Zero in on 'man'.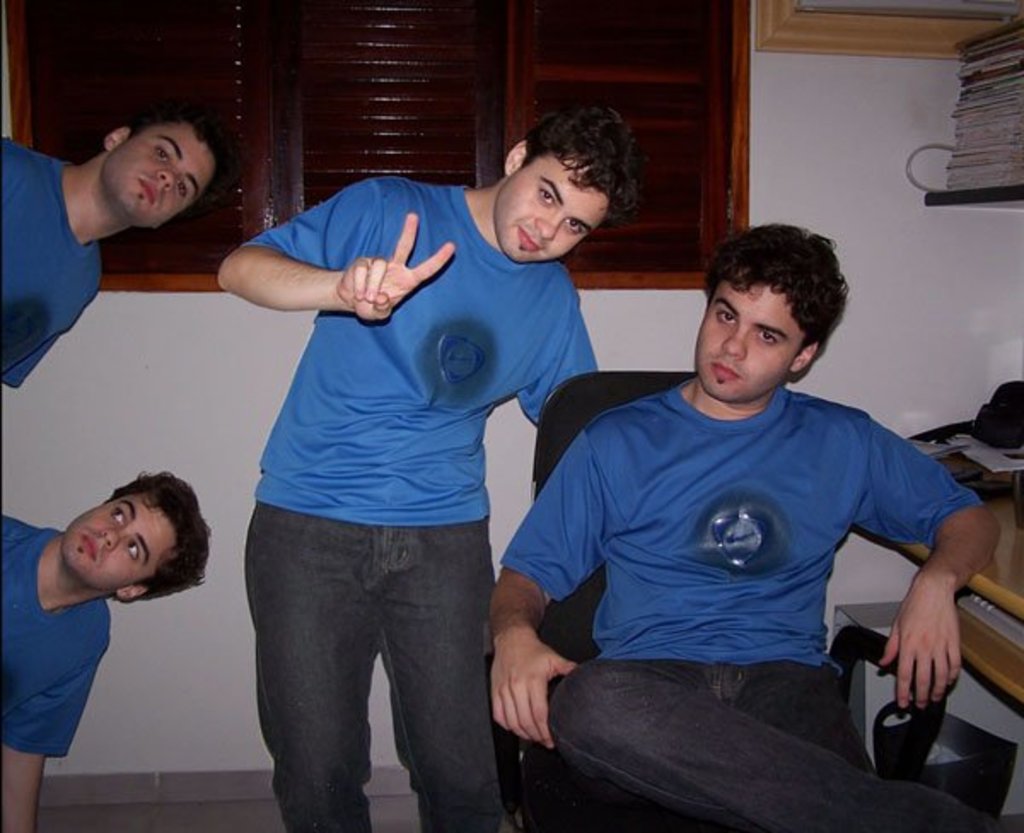
Zeroed in: 218:109:647:831.
